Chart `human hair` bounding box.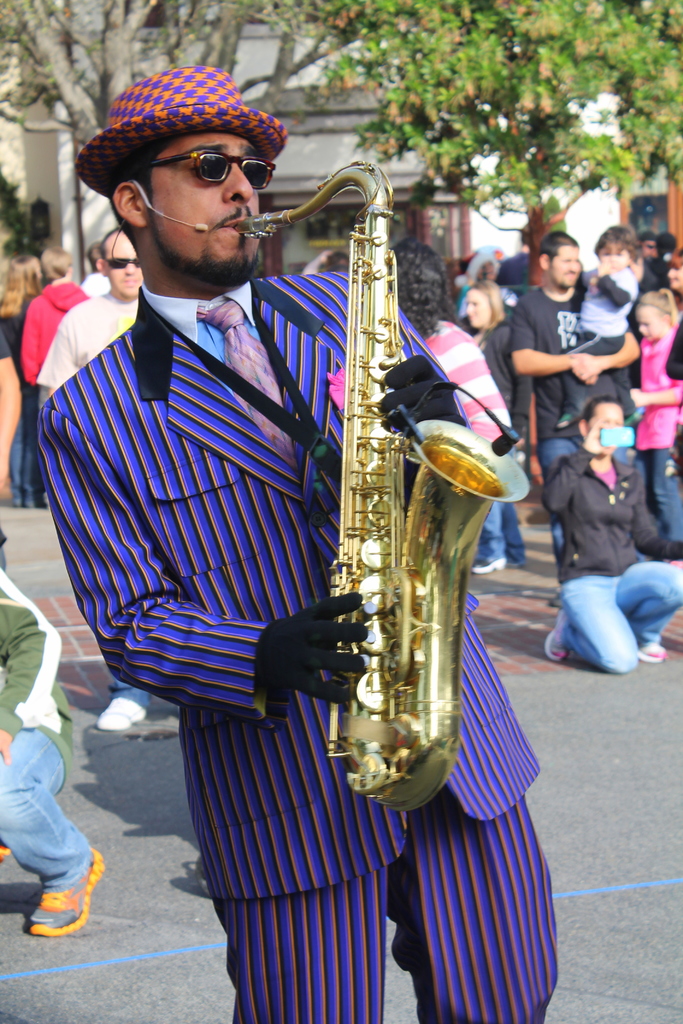
Charted: (x1=629, y1=286, x2=676, y2=332).
